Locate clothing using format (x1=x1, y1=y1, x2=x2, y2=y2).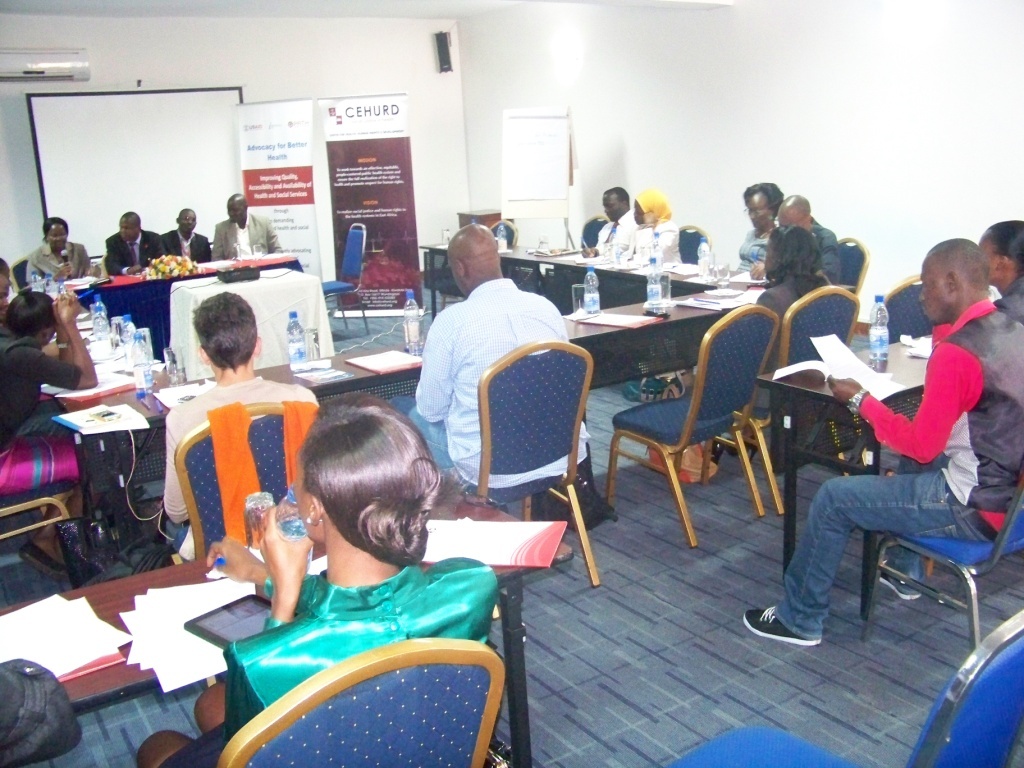
(x1=152, y1=232, x2=207, y2=259).
